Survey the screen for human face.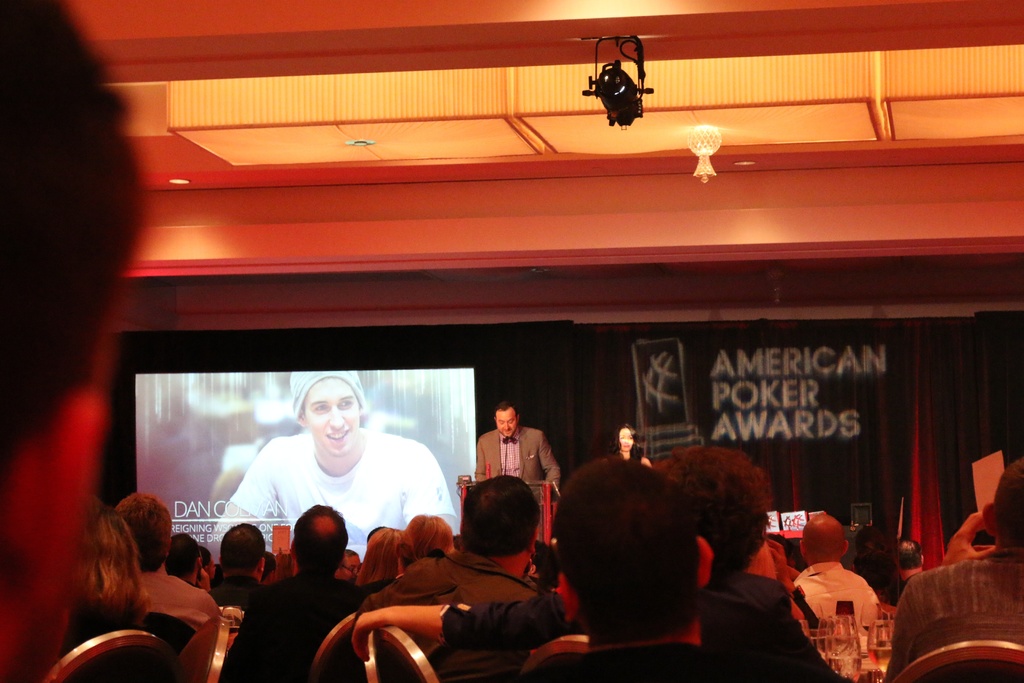
Survey found: l=304, t=377, r=362, b=457.
